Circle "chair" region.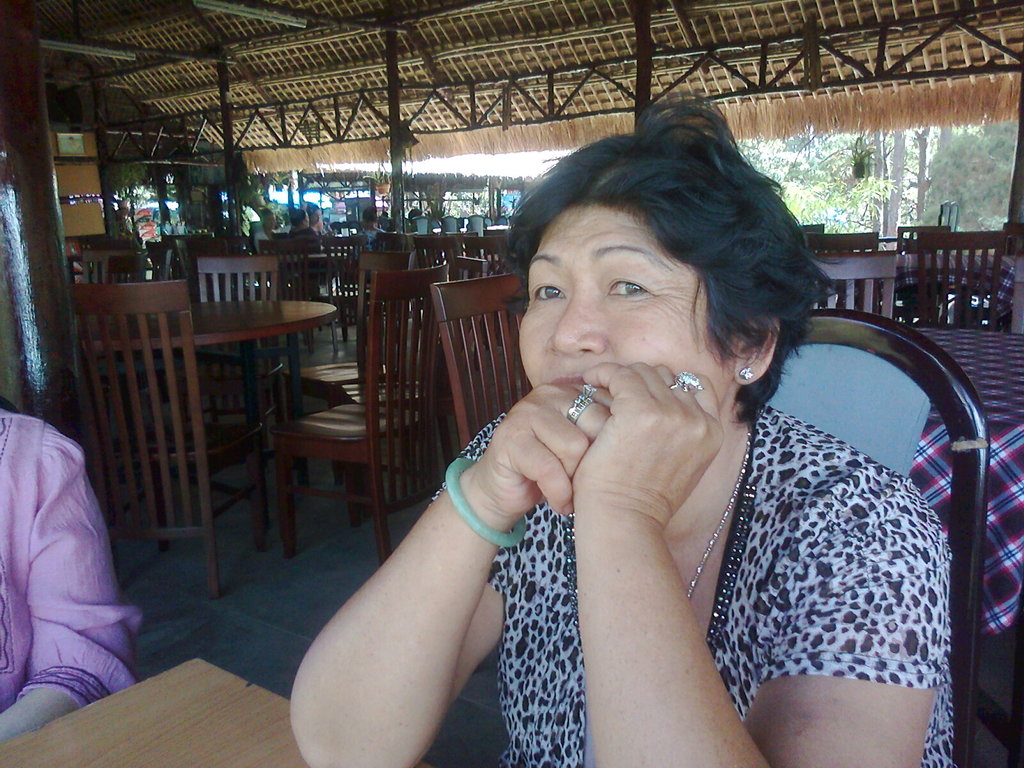
Region: select_region(460, 237, 504, 283).
